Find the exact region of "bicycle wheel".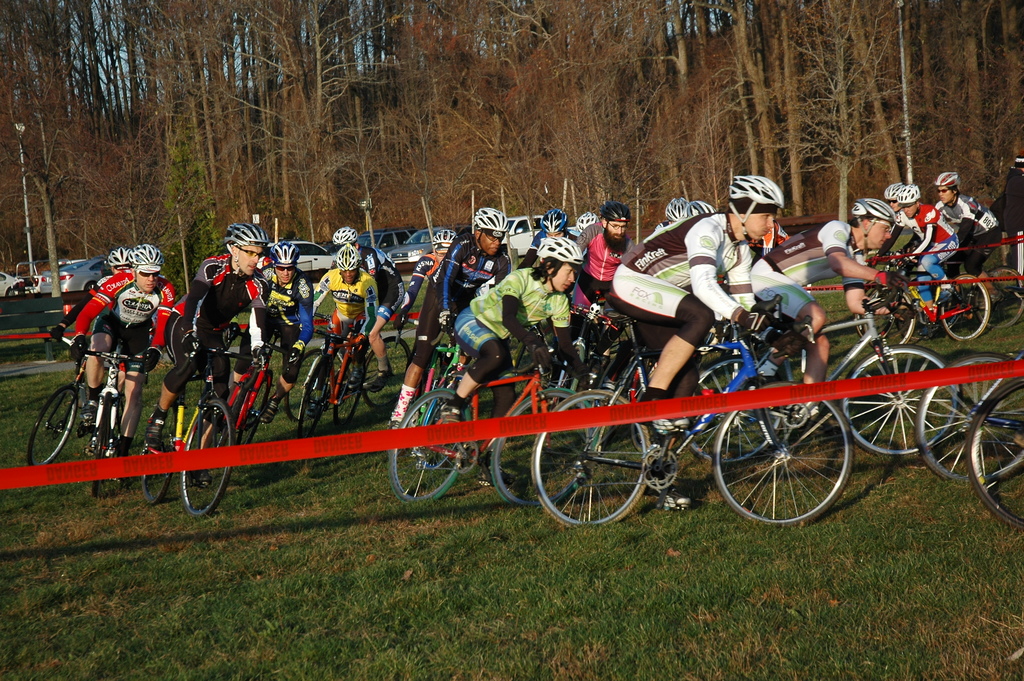
Exact region: 524/388/648/520.
